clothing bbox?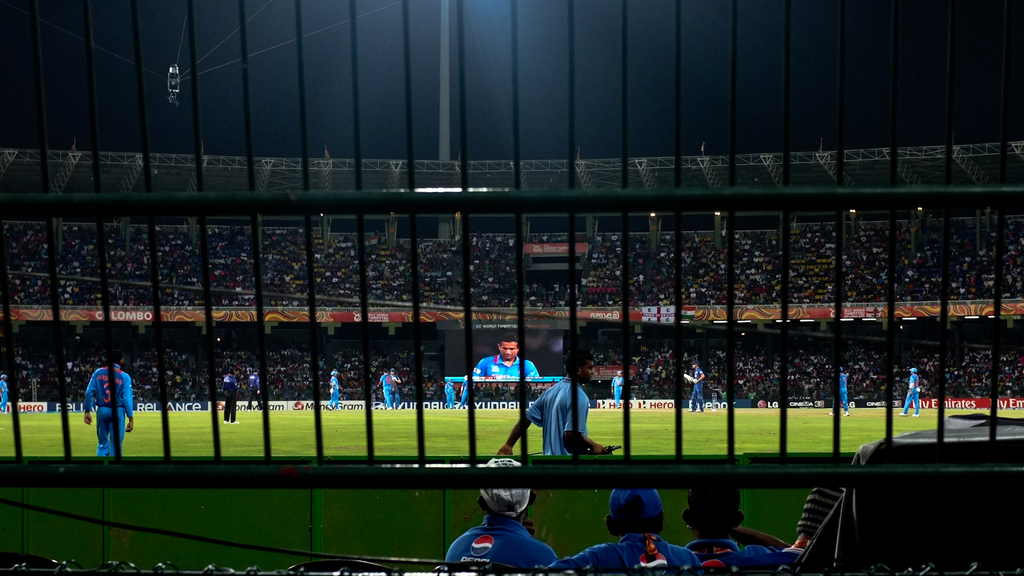
(220, 370, 237, 424)
